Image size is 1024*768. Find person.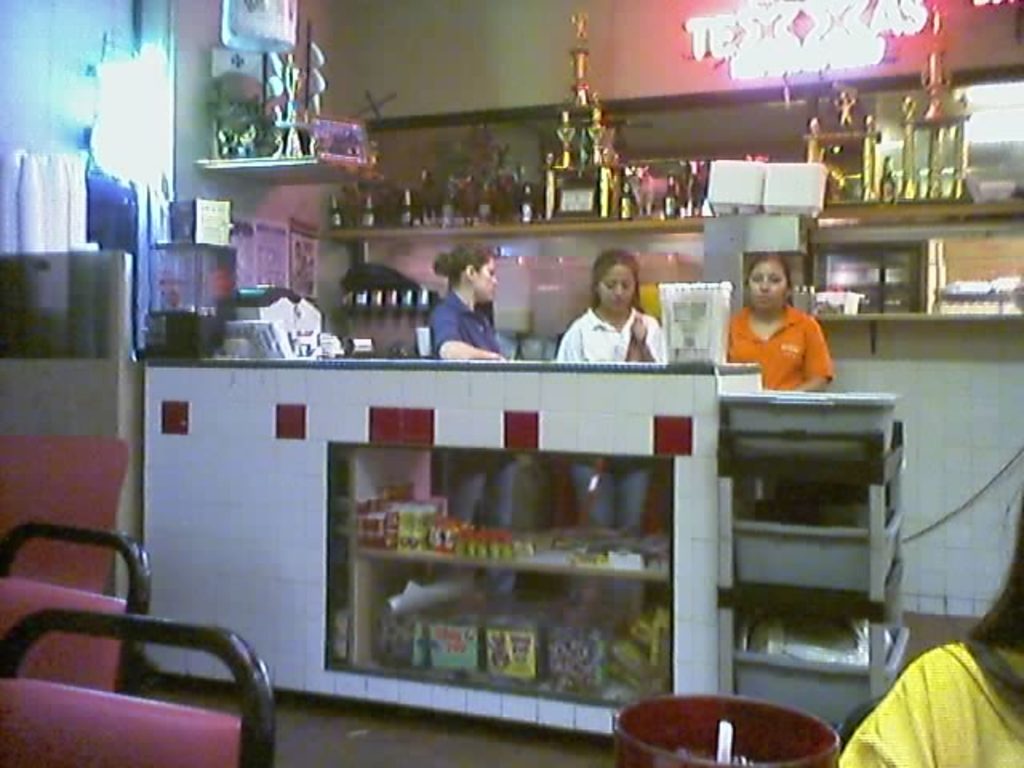
x1=432, y1=246, x2=509, y2=621.
